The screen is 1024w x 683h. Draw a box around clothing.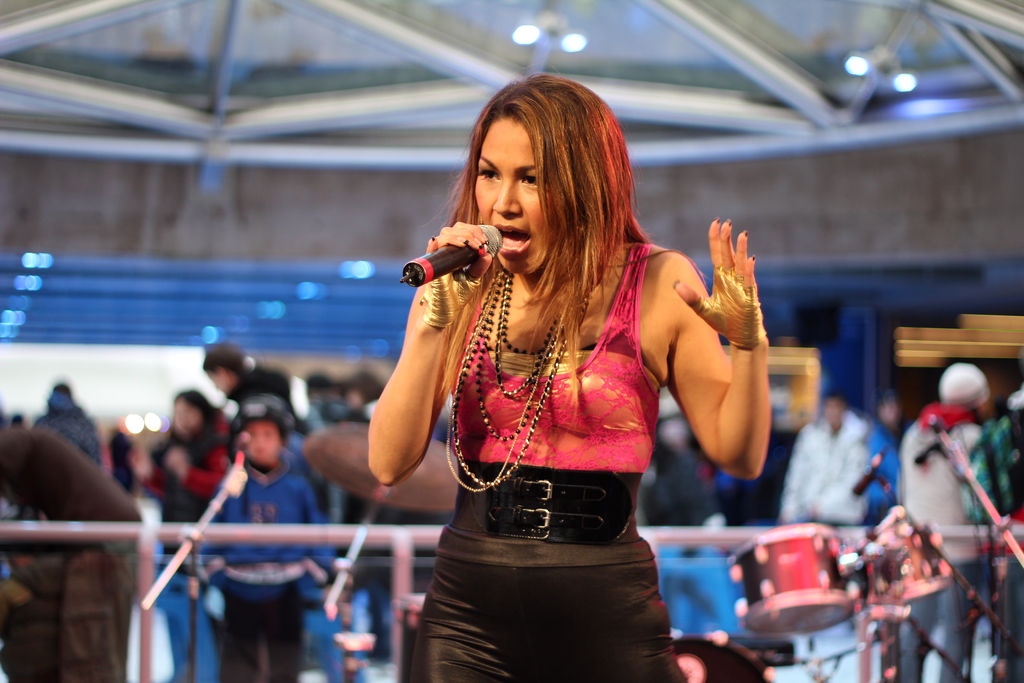
bbox=(845, 404, 911, 526).
